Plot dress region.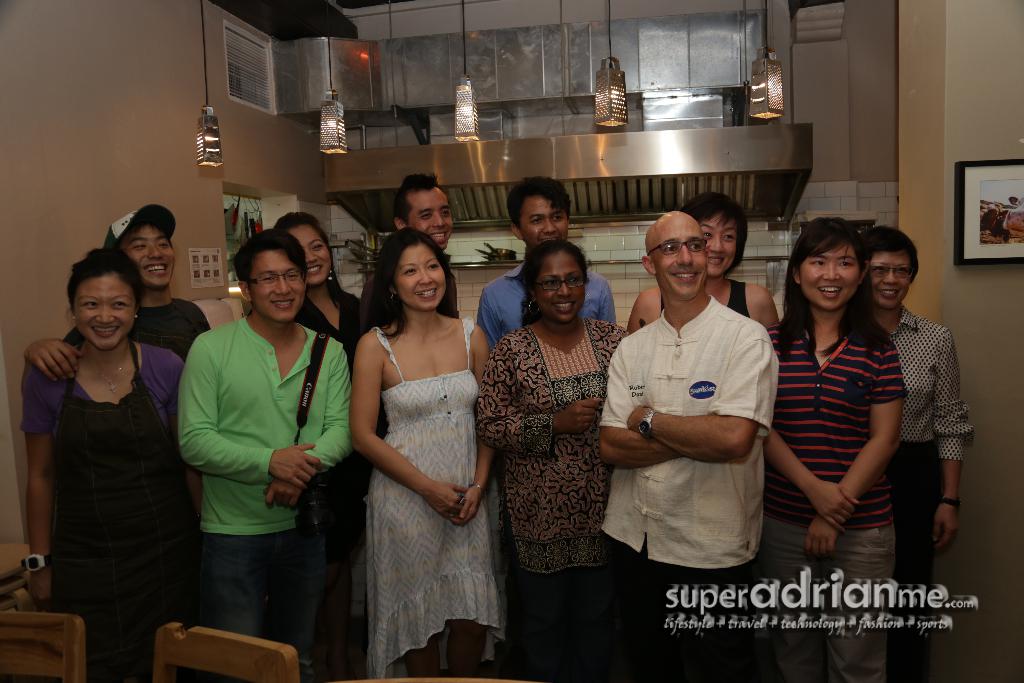
Plotted at 364, 318, 504, 677.
